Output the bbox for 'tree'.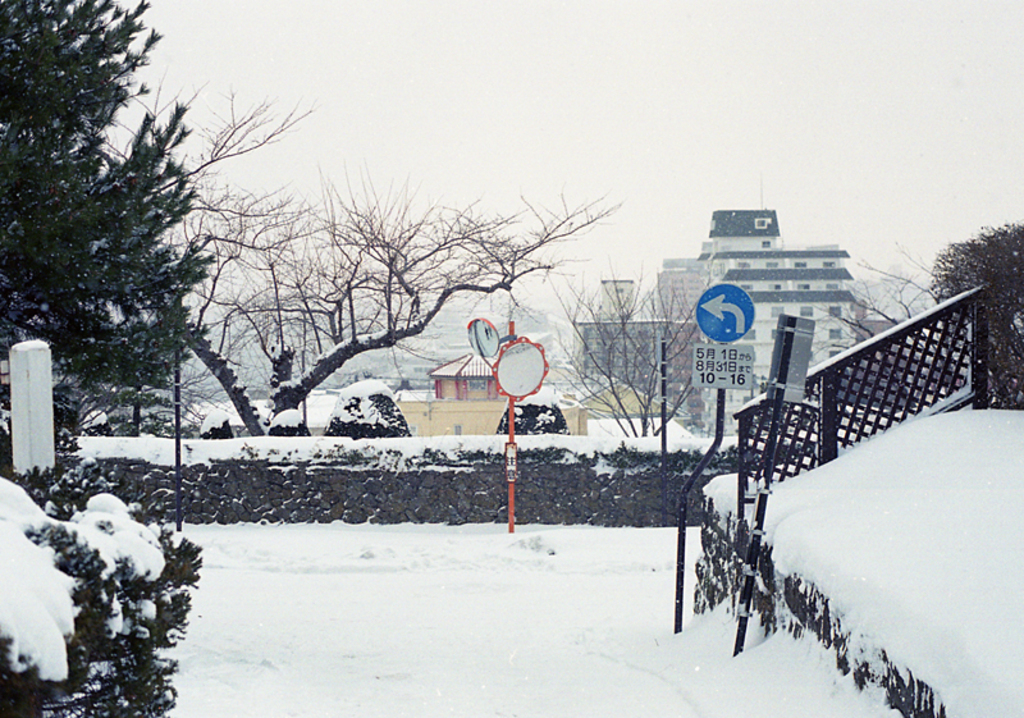
x1=495, y1=383, x2=584, y2=444.
